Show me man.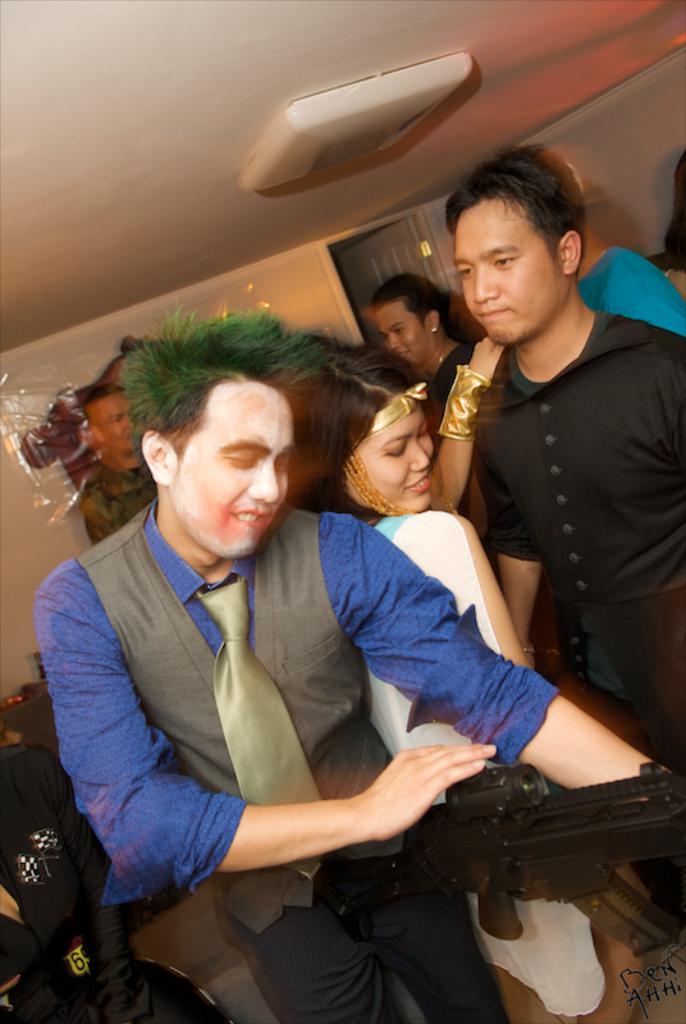
man is here: BBox(31, 302, 677, 1023).
